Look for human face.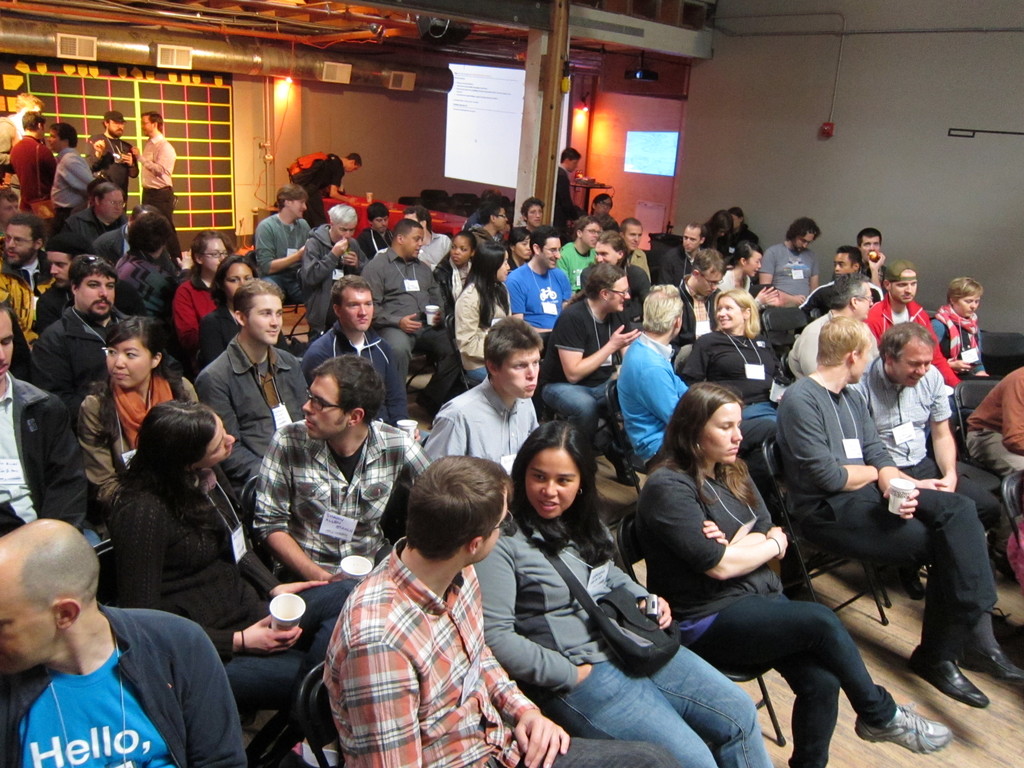
Found: bbox(622, 221, 645, 252).
